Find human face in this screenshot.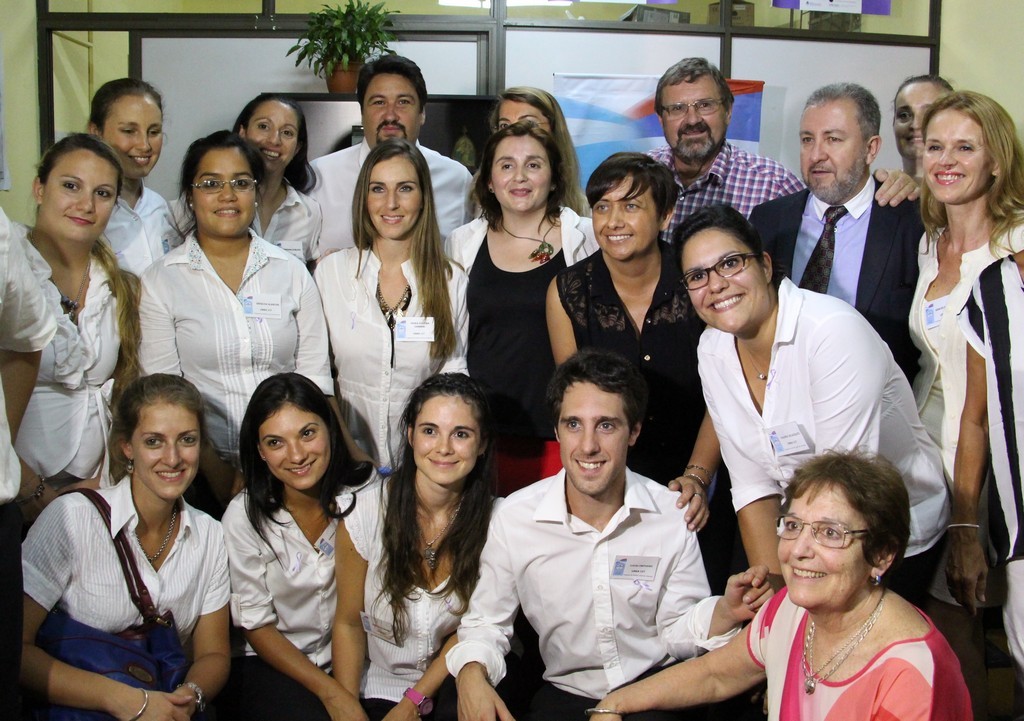
The bounding box for human face is <region>363, 154, 422, 239</region>.
